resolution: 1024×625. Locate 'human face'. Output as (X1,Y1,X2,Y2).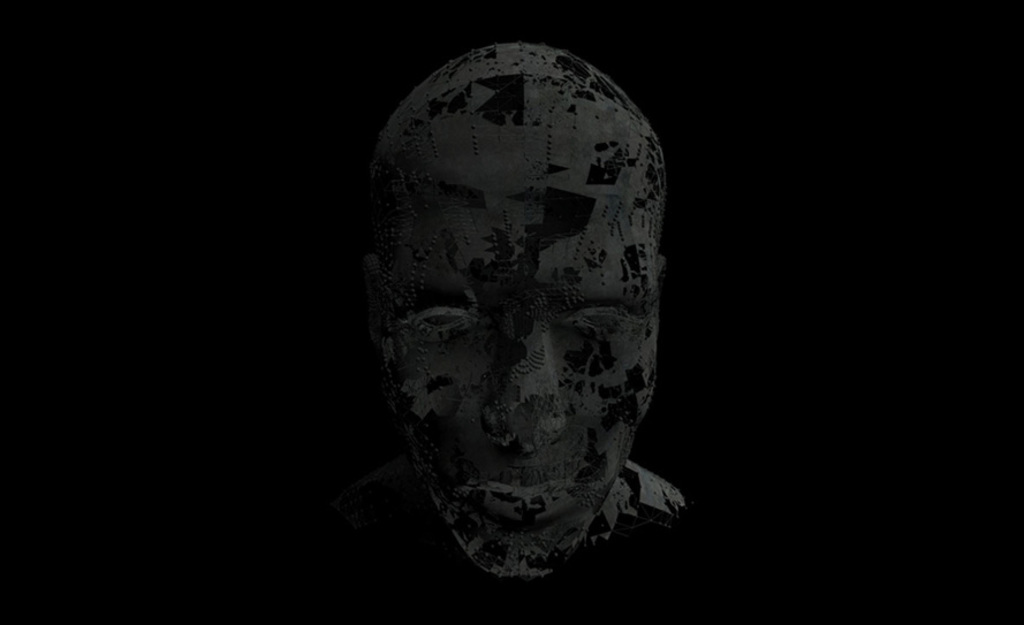
(376,81,659,579).
